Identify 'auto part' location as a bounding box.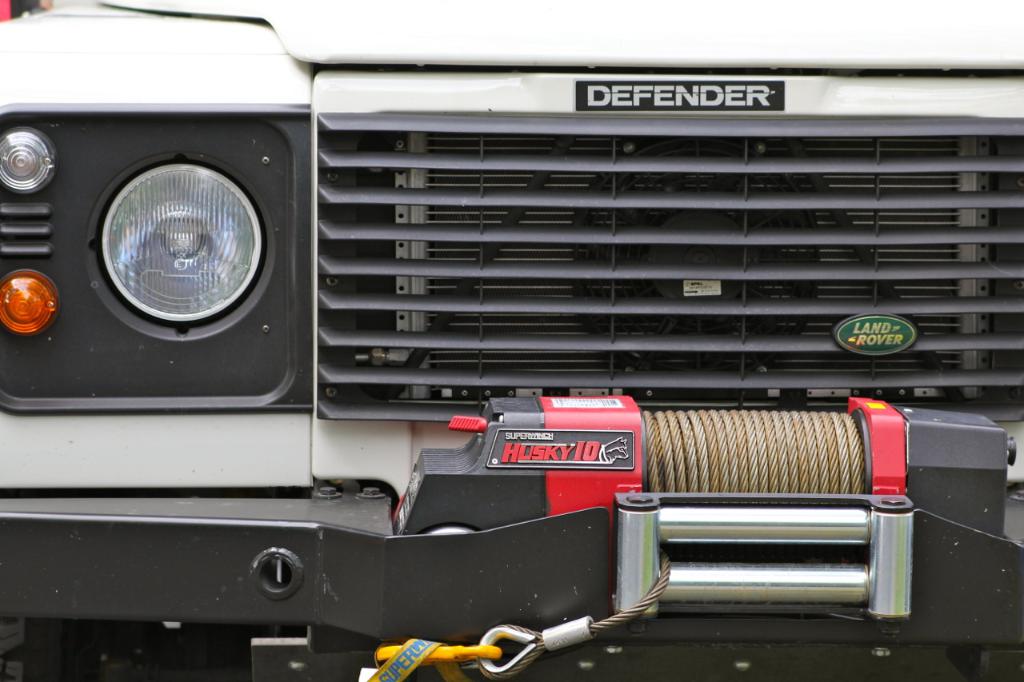
[4, 511, 646, 681].
